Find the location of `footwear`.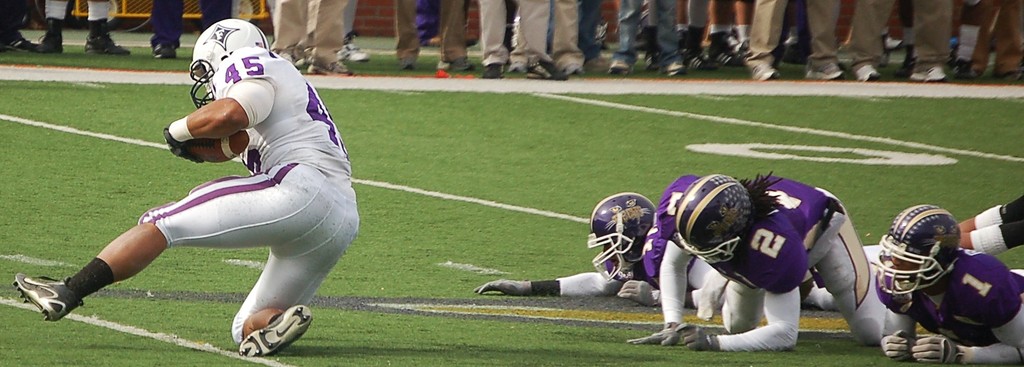
Location: rect(854, 65, 881, 84).
